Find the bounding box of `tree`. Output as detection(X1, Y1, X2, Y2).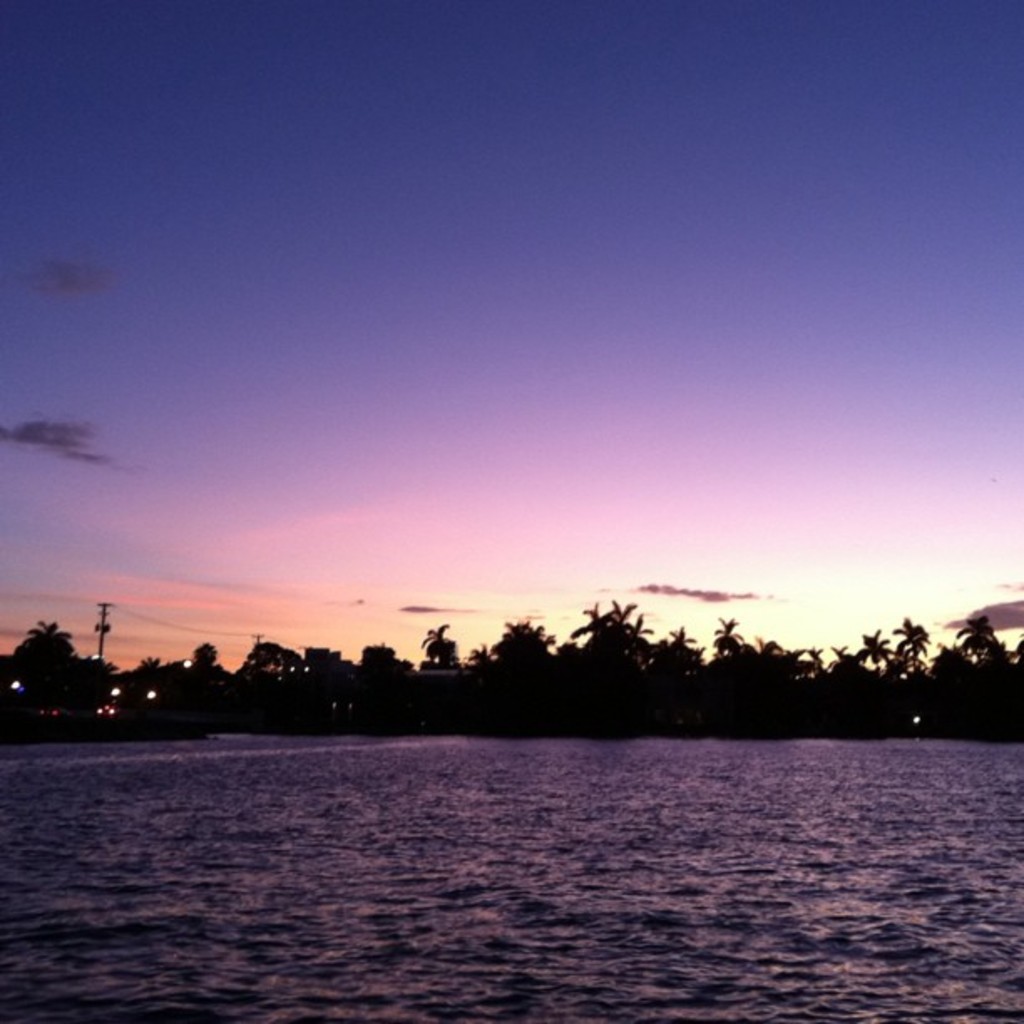
detection(177, 641, 212, 678).
